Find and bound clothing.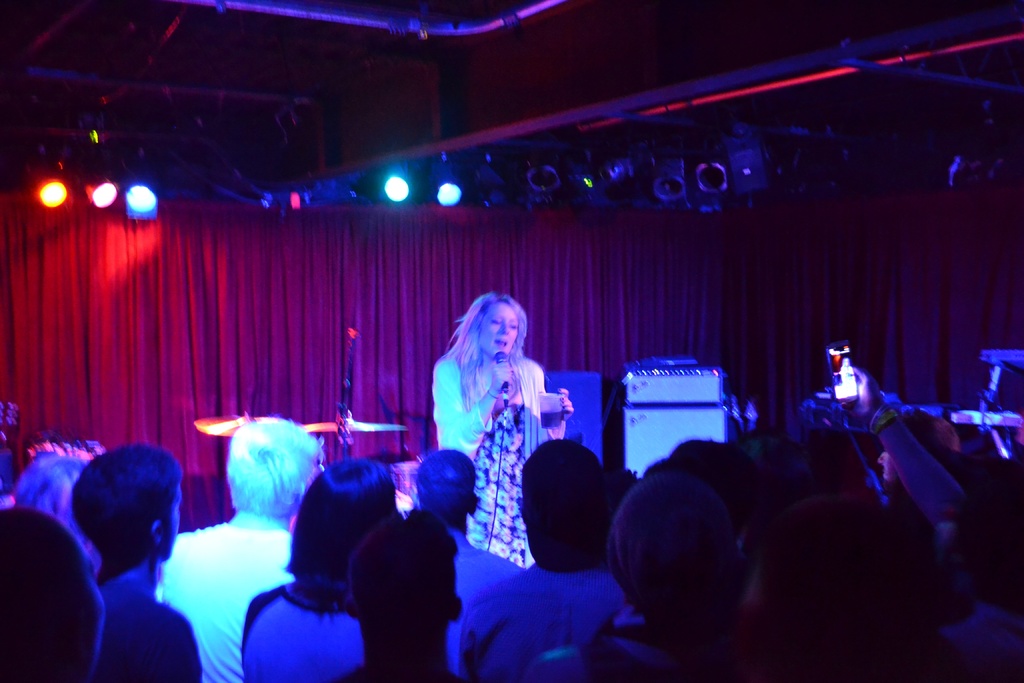
Bound: (x1=161, y1=511, x2=296, y2=682).
